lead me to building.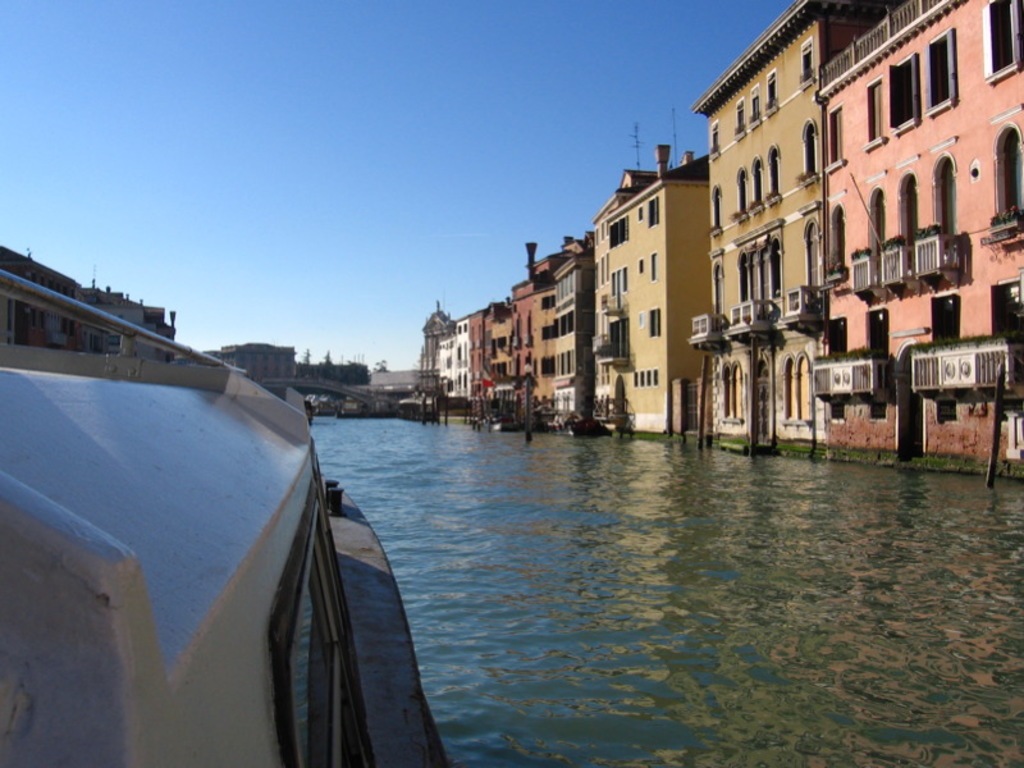
Lead to left=205, top=340, right=294, bottom=389.
